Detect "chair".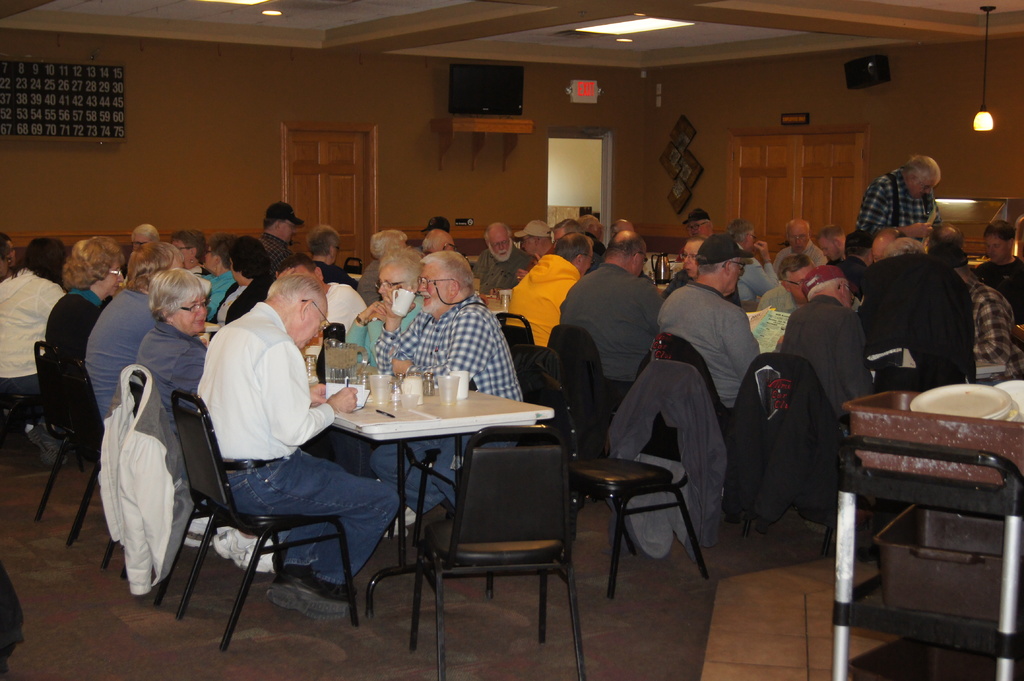
Detected at x1=406 y1=418 x2=579 y2=680.
